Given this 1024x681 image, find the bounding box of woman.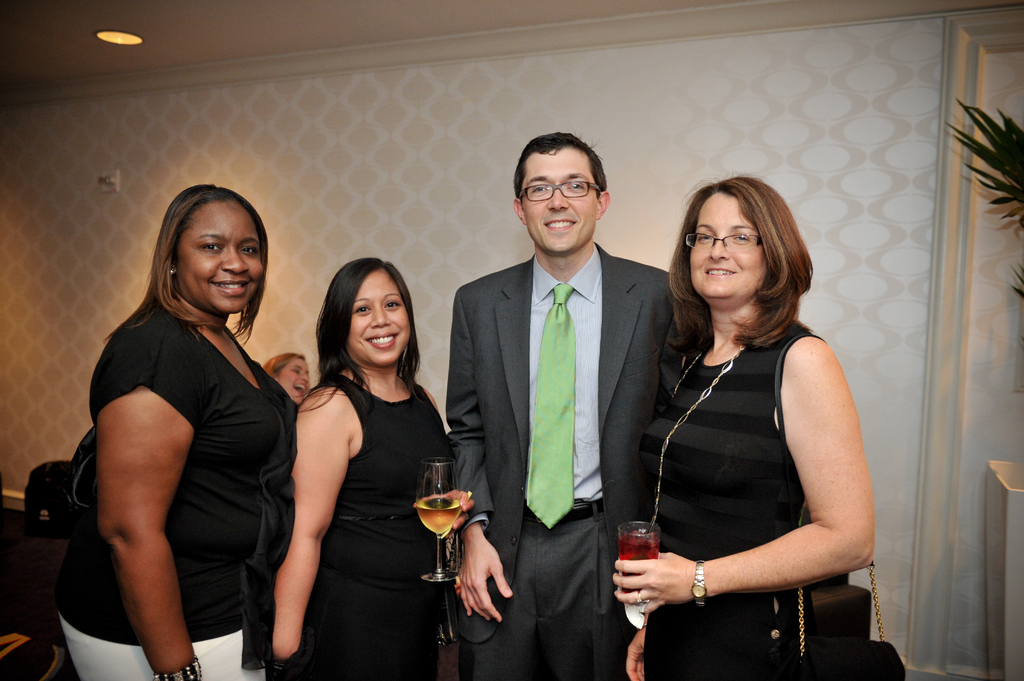
[left=53, top=184, right=303, bottom=680].
